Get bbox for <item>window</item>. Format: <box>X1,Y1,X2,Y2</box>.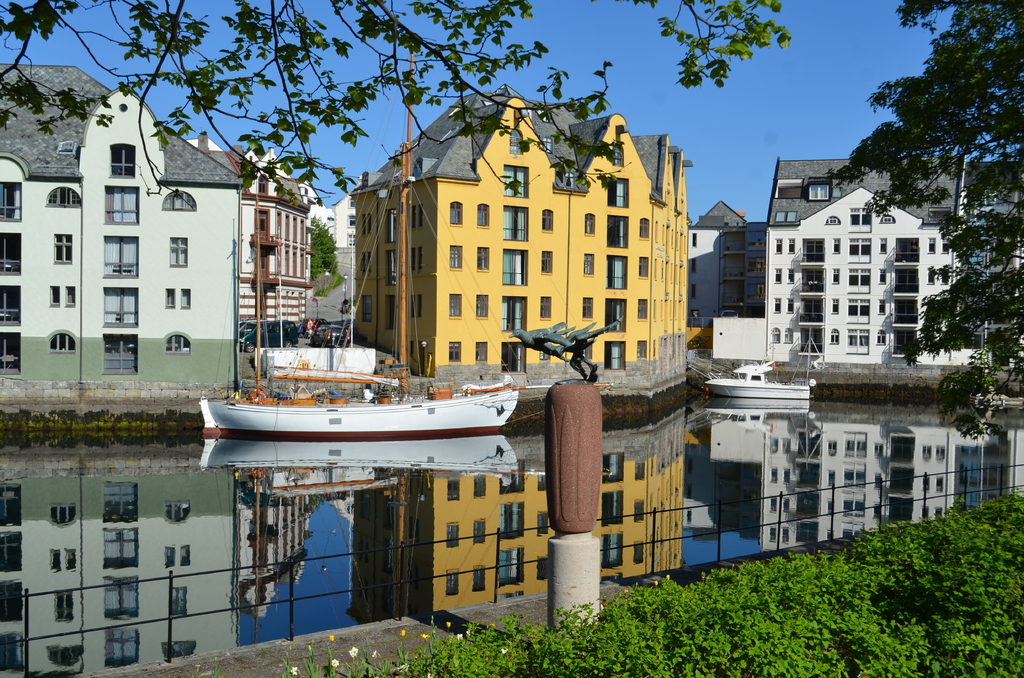
<box>113,143,139,175</box>.
